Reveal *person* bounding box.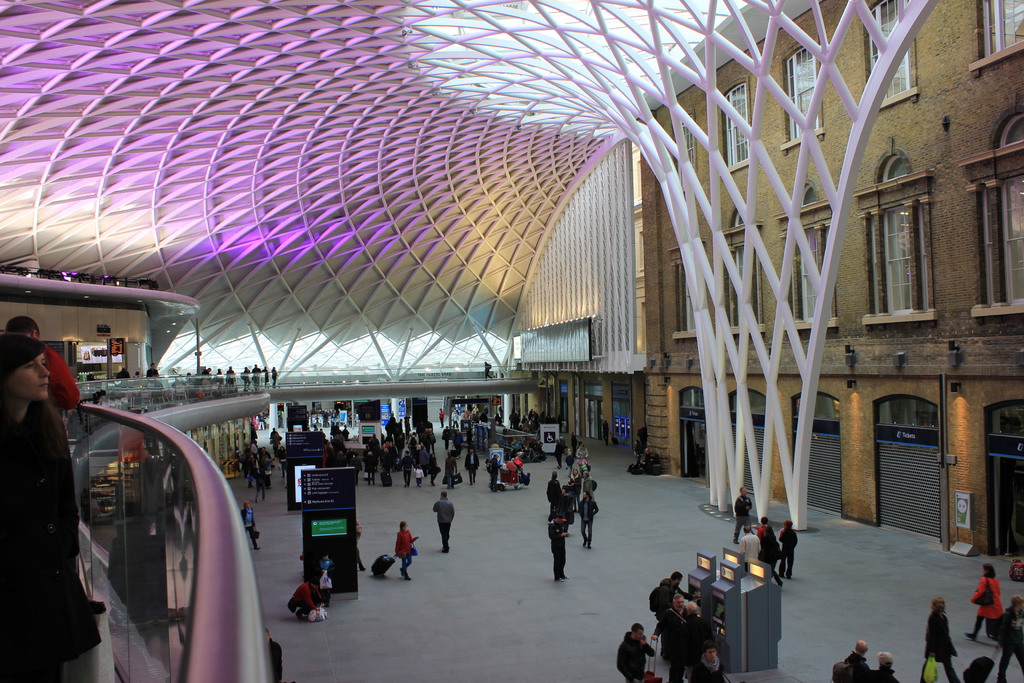
Revealed: <box>922,599,961,682</box>.
